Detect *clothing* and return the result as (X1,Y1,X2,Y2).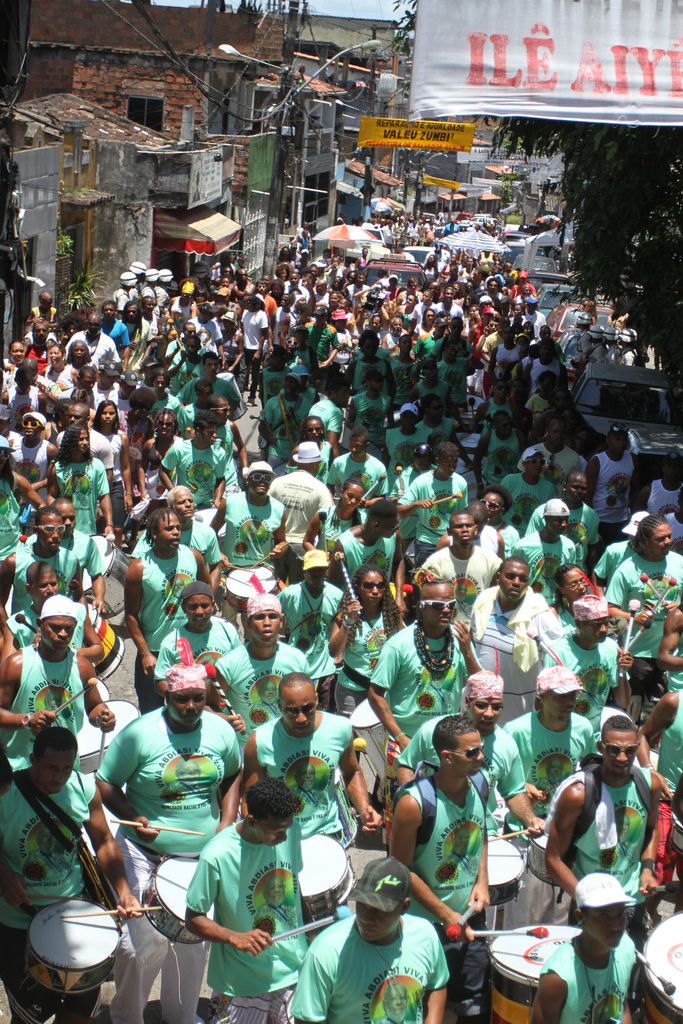
(352,357,385,394).
